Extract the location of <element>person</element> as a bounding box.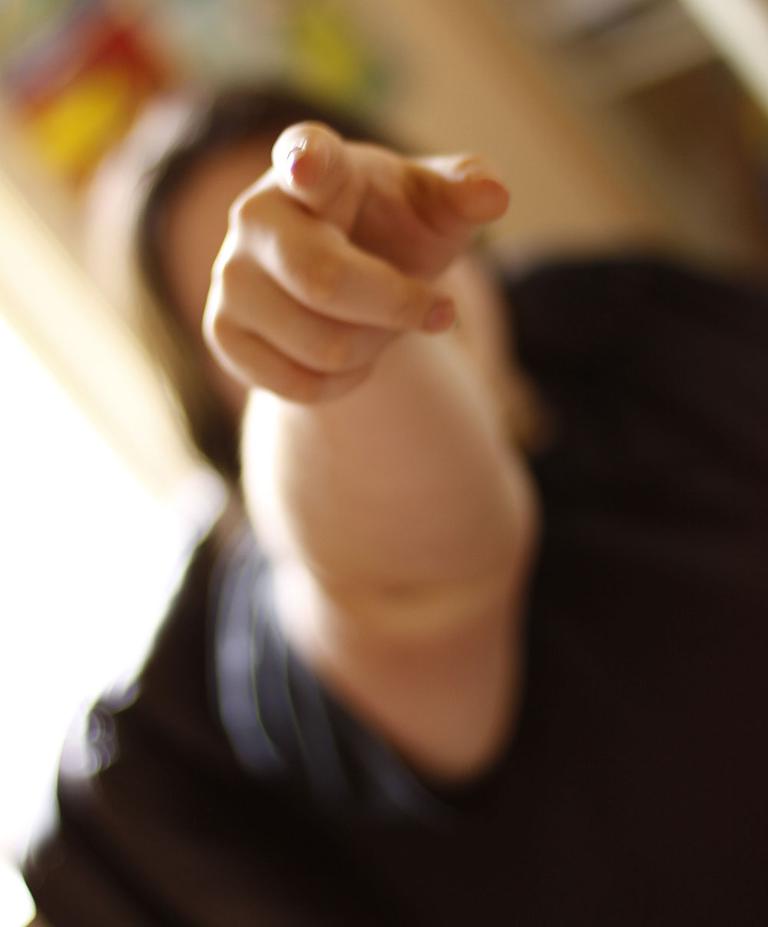
BBox(0, 0, 767, 926).
